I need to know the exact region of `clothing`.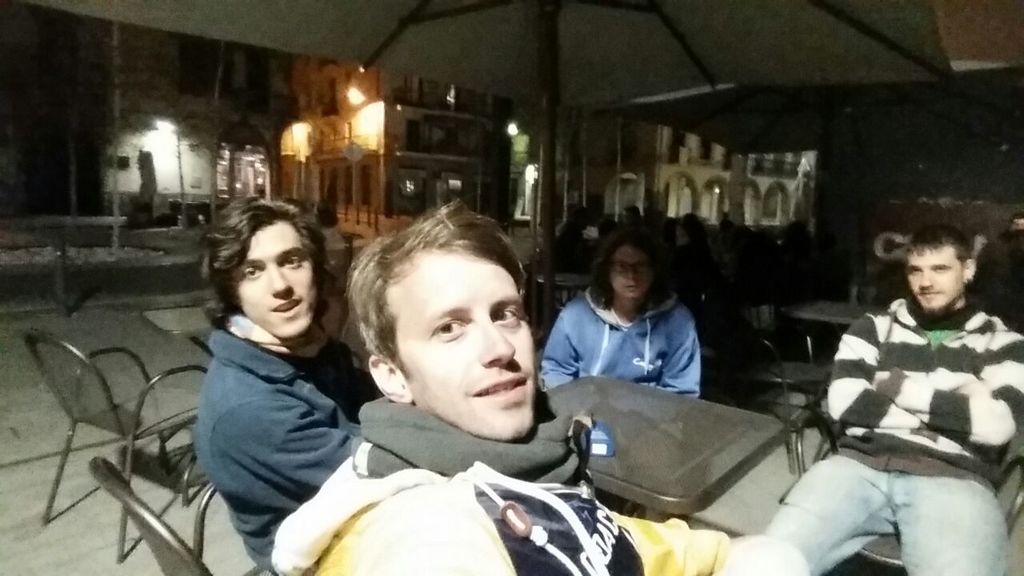
Region: pyautogui.locateOnScreen(542, 286, 702, 396).
